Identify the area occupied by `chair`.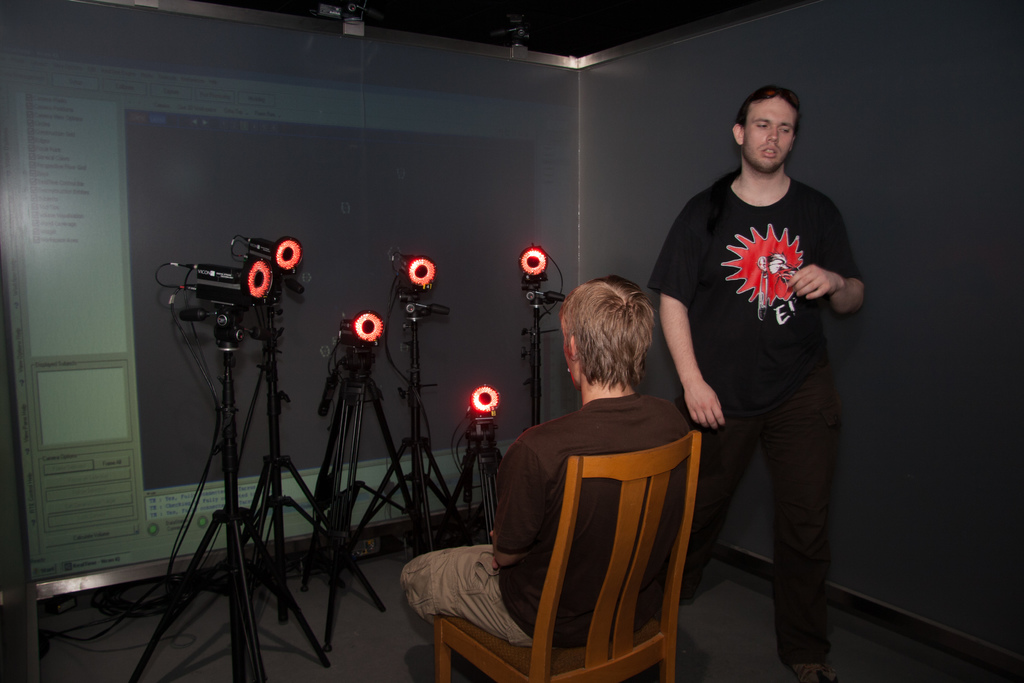
Area: [428, 370, 728, 682].
